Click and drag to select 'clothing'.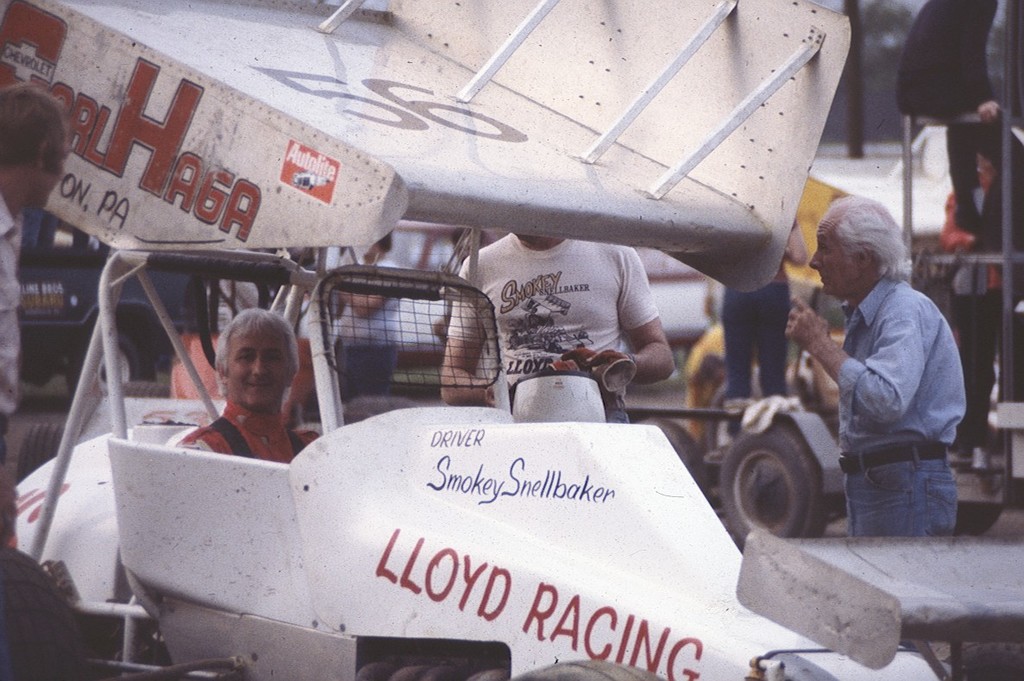
Selection: {"left": 939, "top": 167, "right": 1012, "bottom": 473}.
